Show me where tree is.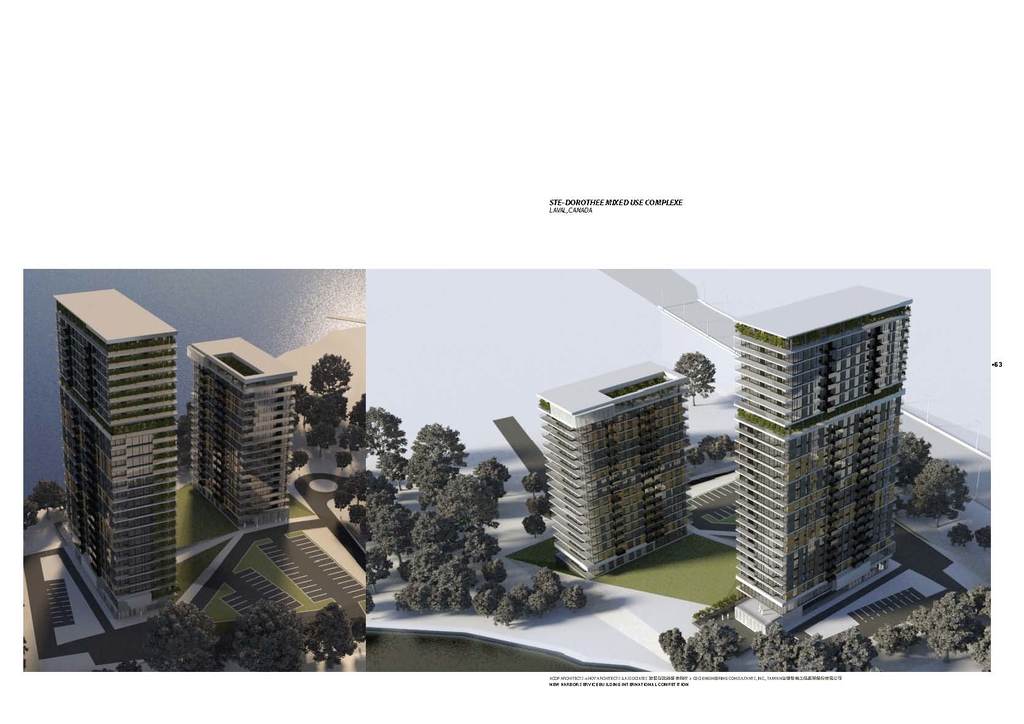
tree is at Rect(660, 620, 740, 671).
